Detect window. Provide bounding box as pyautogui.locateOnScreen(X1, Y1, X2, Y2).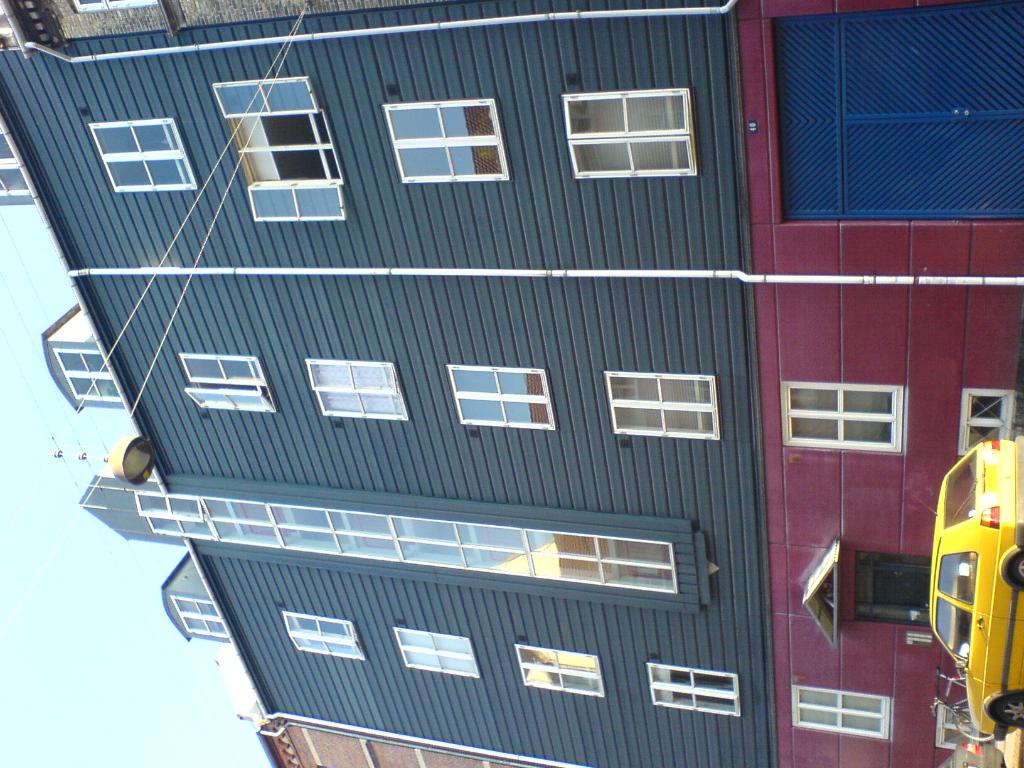
pyautogui.locateOnScreen(932, 701, 969, 754).
